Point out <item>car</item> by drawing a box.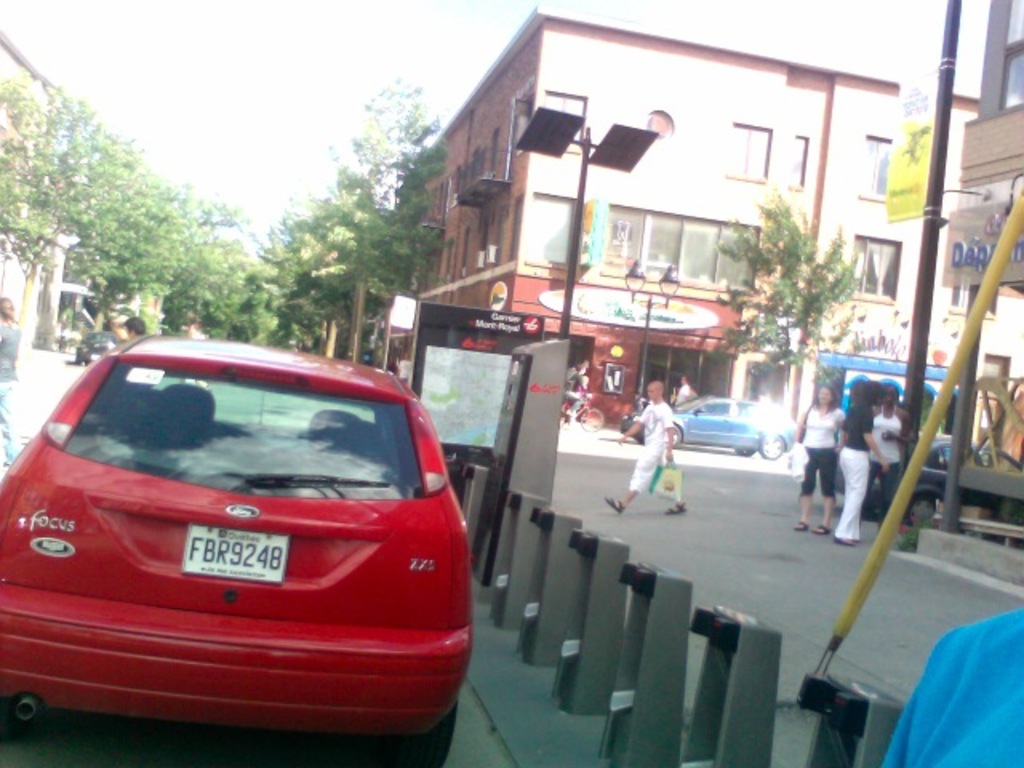
bbox(624, 395, 798, 469).
